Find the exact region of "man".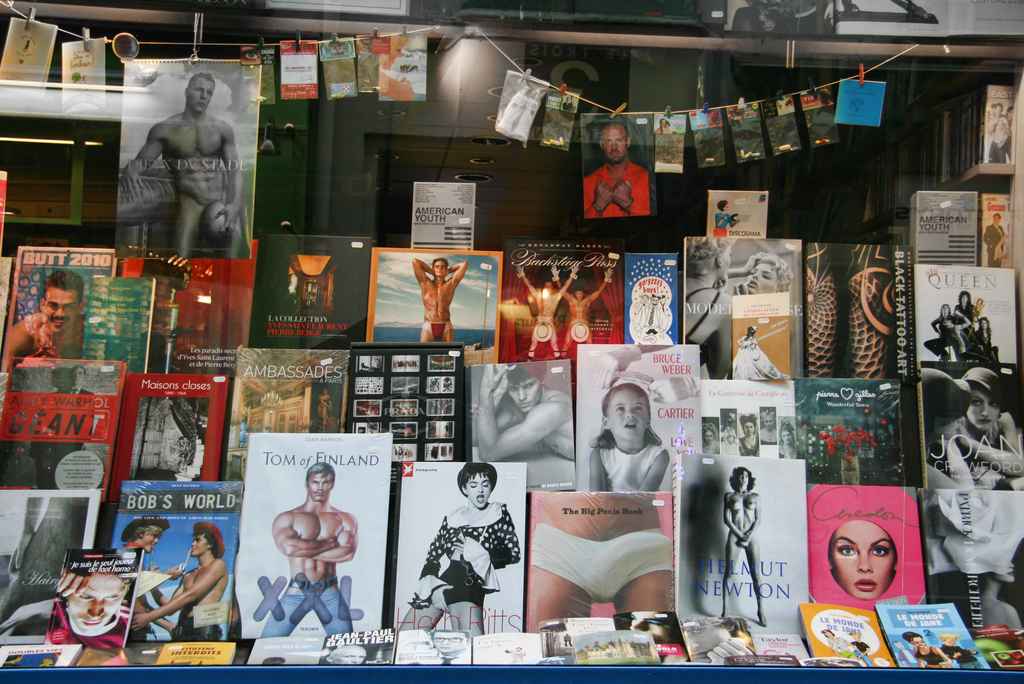
Exact region: Rect(263, 463, 356, 635).
